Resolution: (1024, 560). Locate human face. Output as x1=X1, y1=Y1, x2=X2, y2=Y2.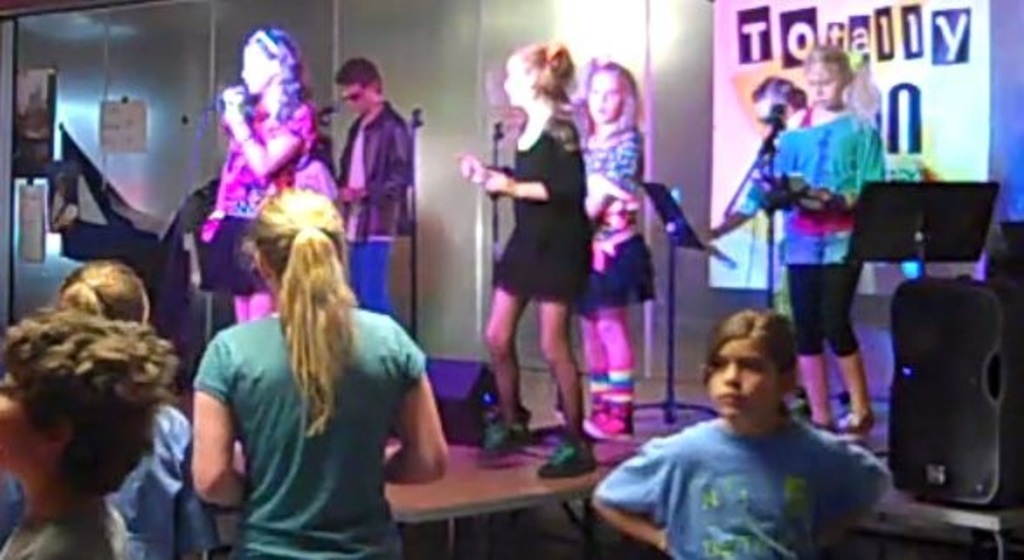
x1=589, y1=75, x2=622, y2=123.
